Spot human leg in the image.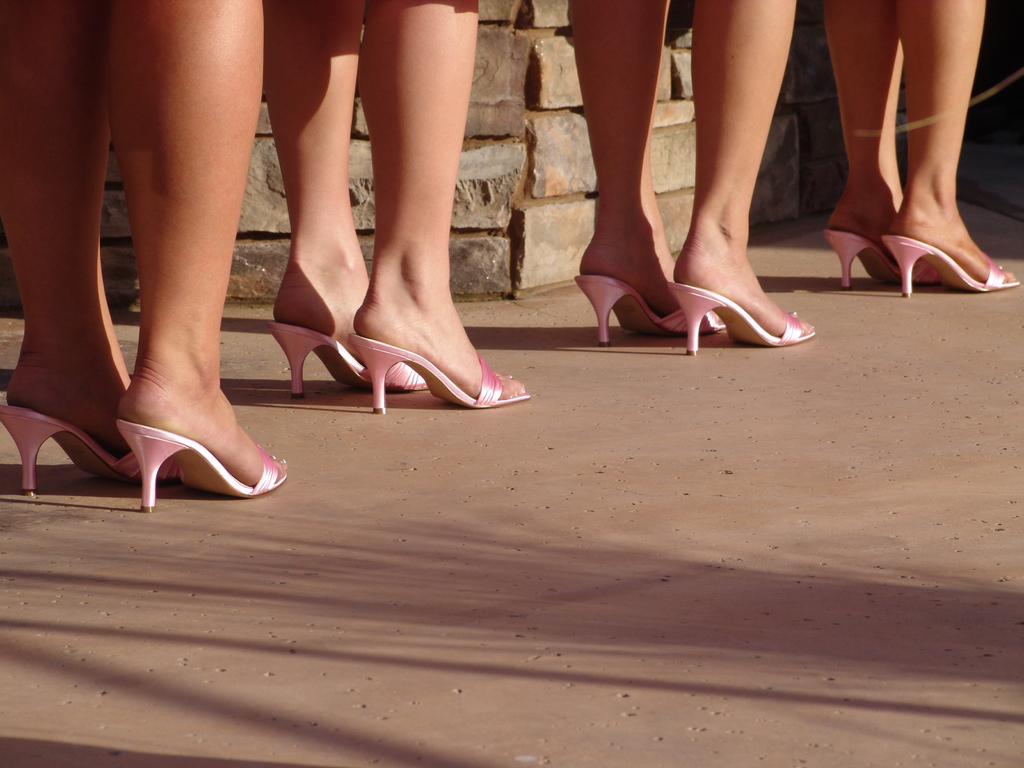
human leg found at 266, 6, 356, 403.
